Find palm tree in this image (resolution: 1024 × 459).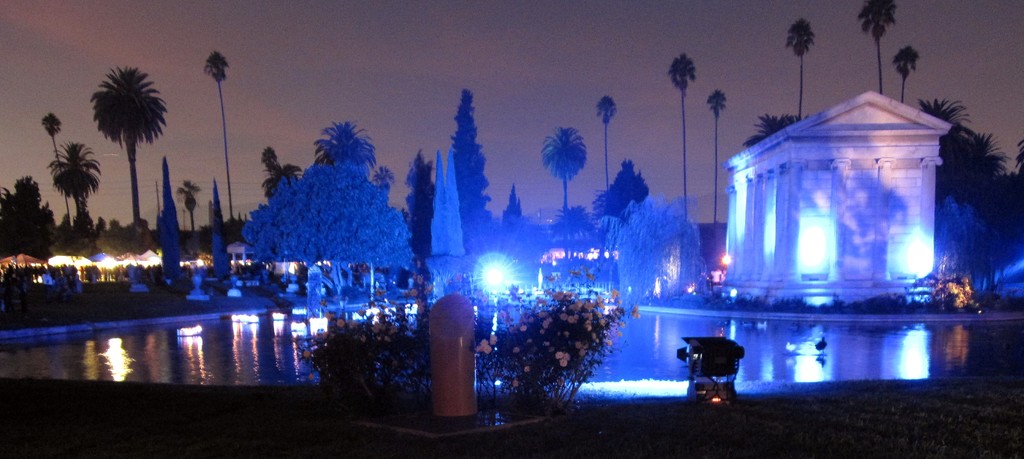
left=178, top=172, right=209, bottom=240.
